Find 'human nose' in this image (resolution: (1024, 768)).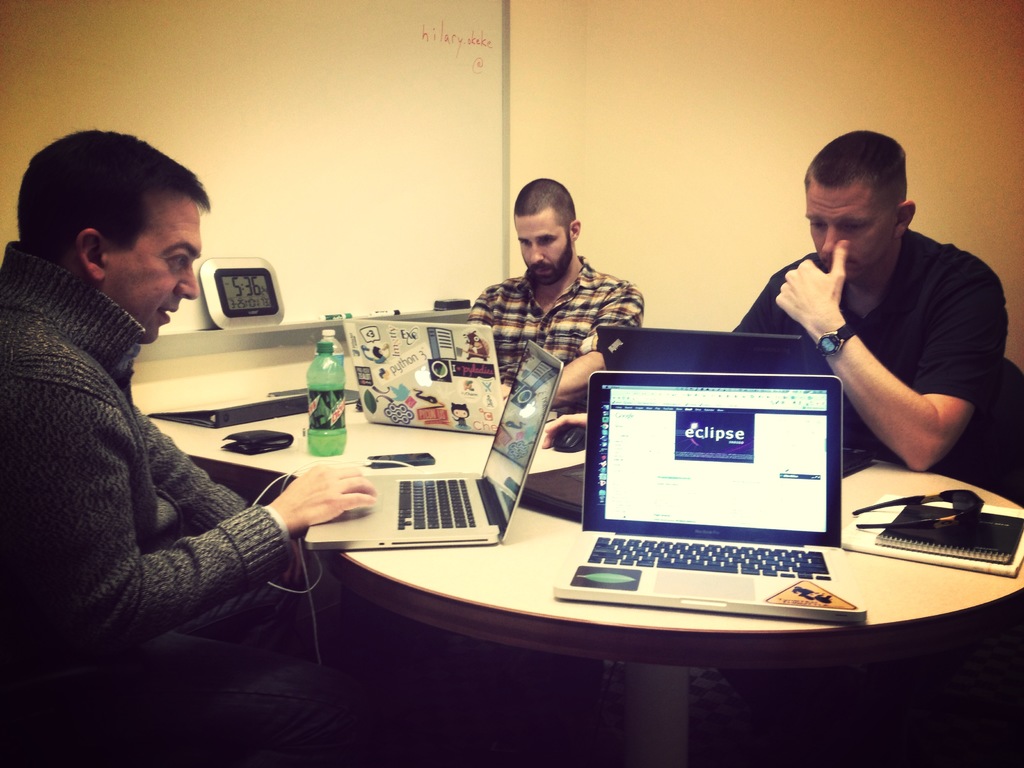
detection(527, 241, 541, 265).
